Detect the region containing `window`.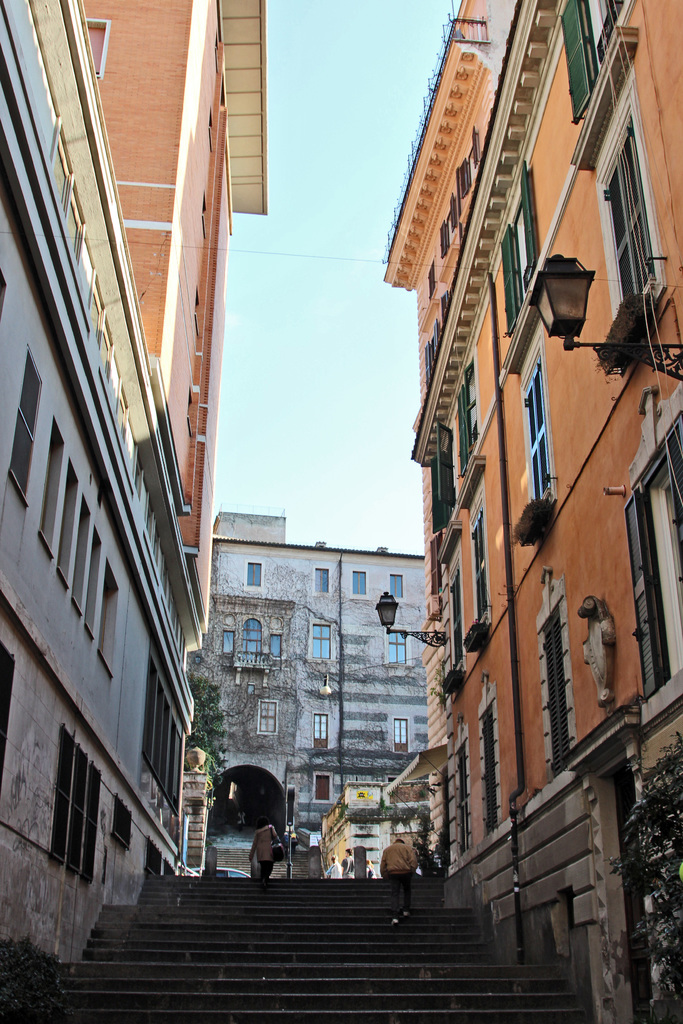
bbox=[225, 629, 232, 657].
